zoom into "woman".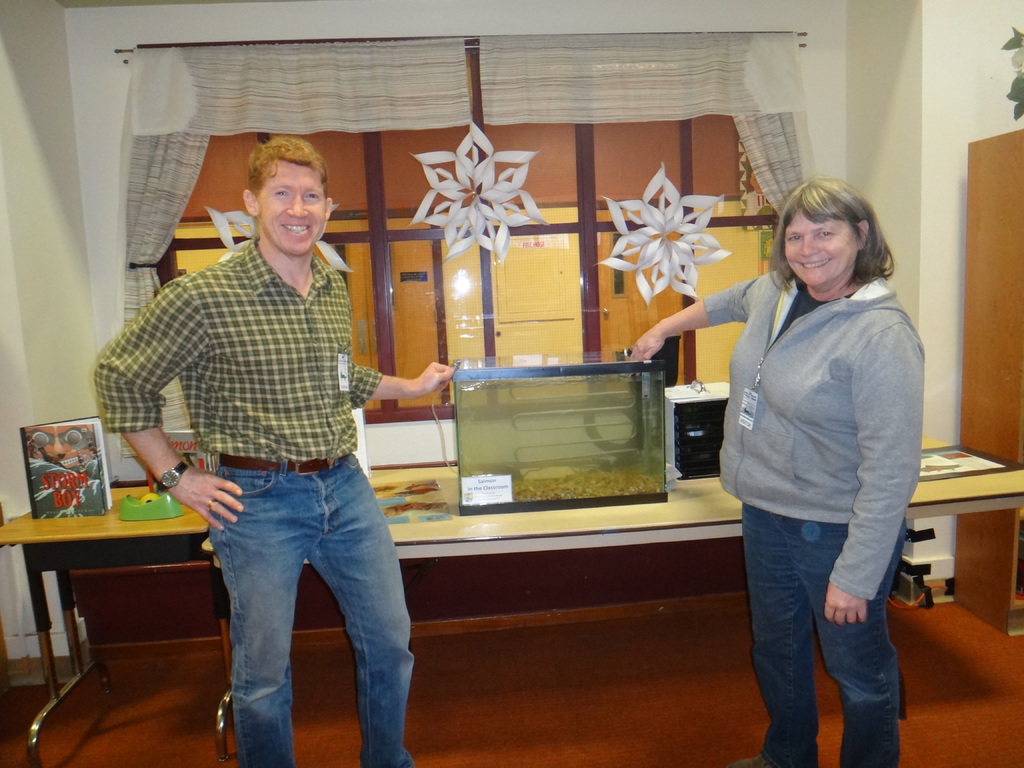
Zoom target: box(616, 174, 927, 767).
